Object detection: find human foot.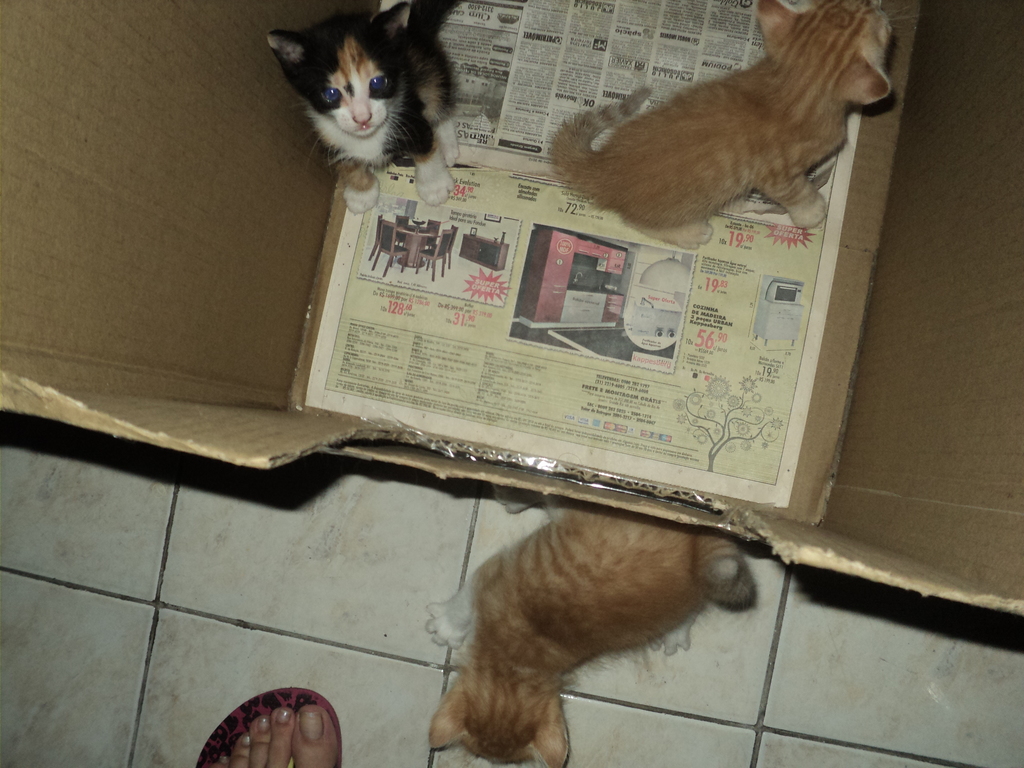
x1=209 y1=697 x2=343 y2=767.
